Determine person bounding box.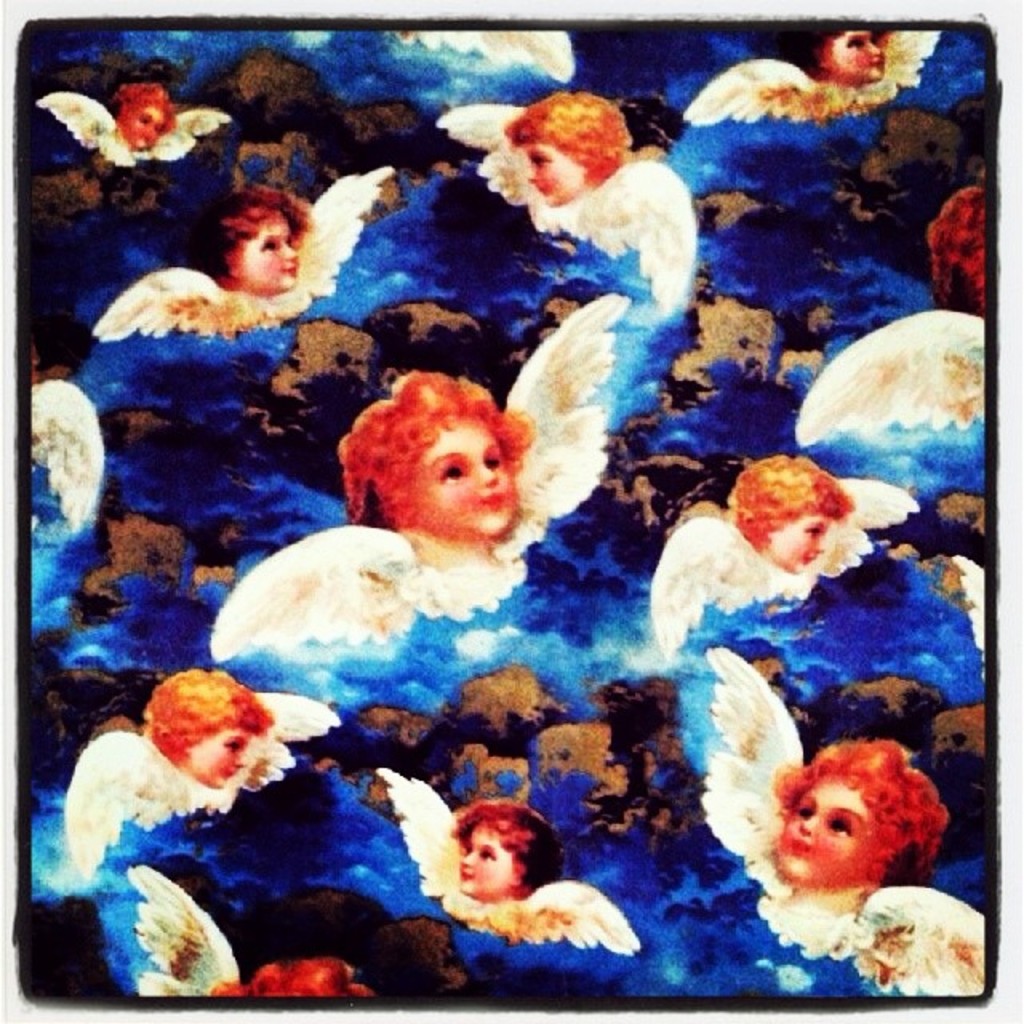
Determined: x1=506, y1=85, x2=632, y2=211.
